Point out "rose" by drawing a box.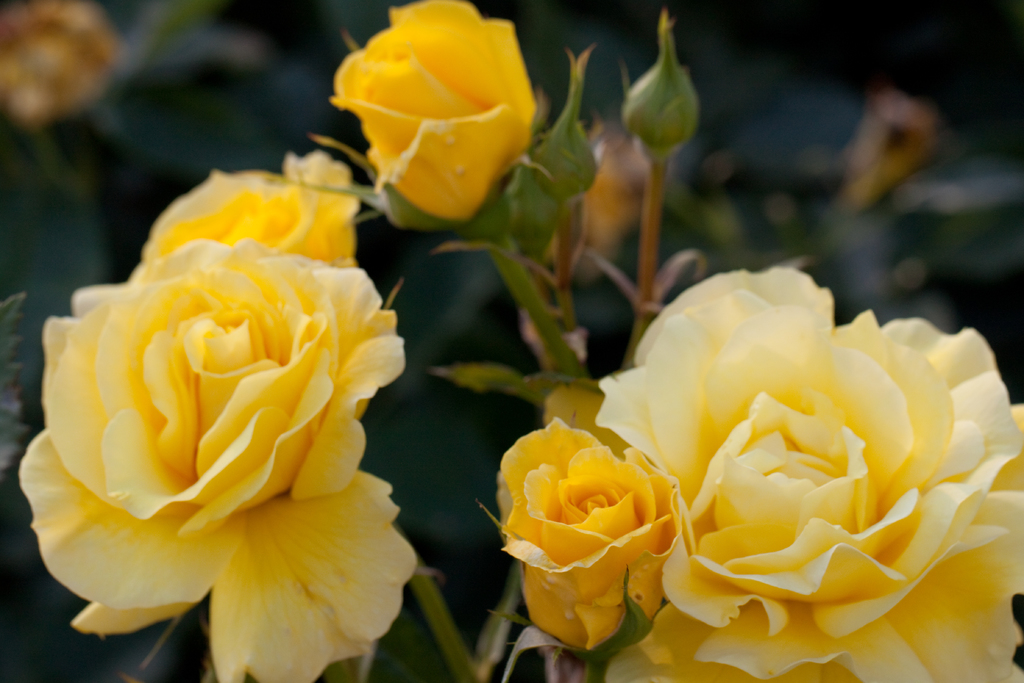
x1=331 y1=0 x2=538 y2=220.
